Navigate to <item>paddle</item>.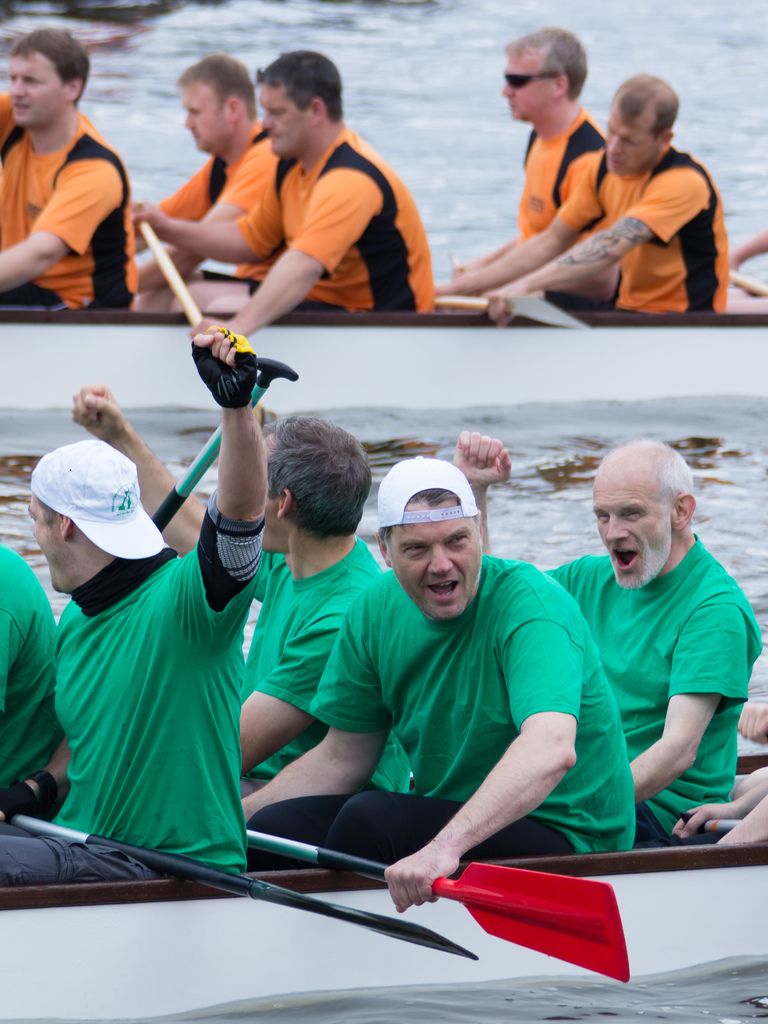
Navigation target: 232 822 635 988.
